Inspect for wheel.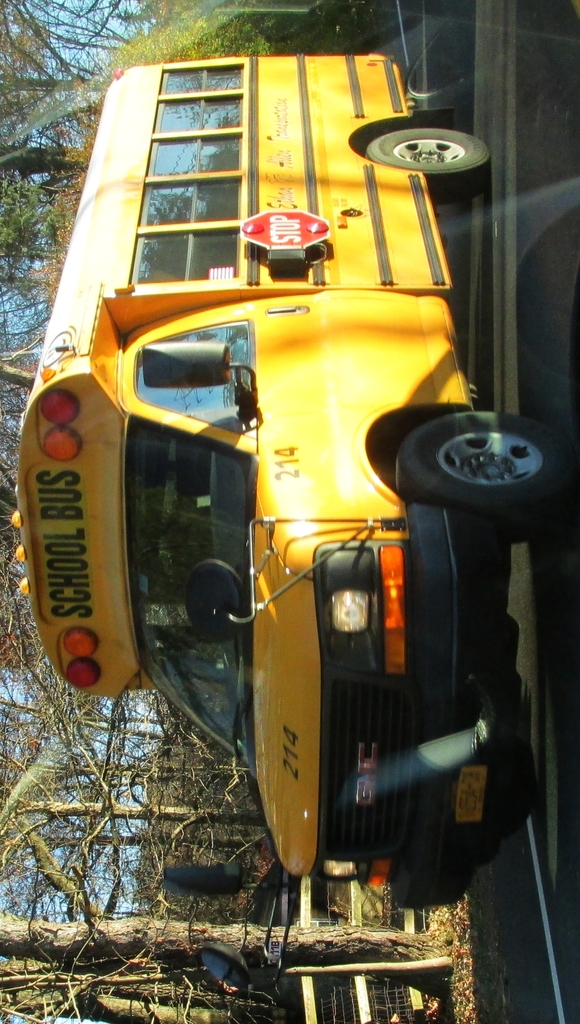
Inspection: (363,128,490,200).
